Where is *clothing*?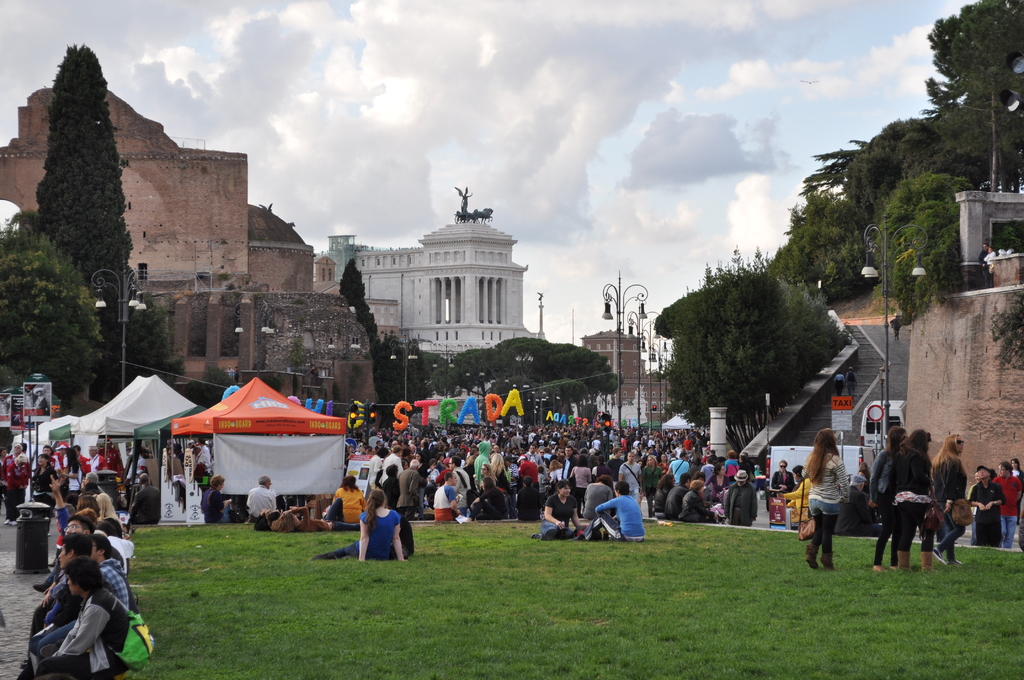
(201, 489, 234, 522).
